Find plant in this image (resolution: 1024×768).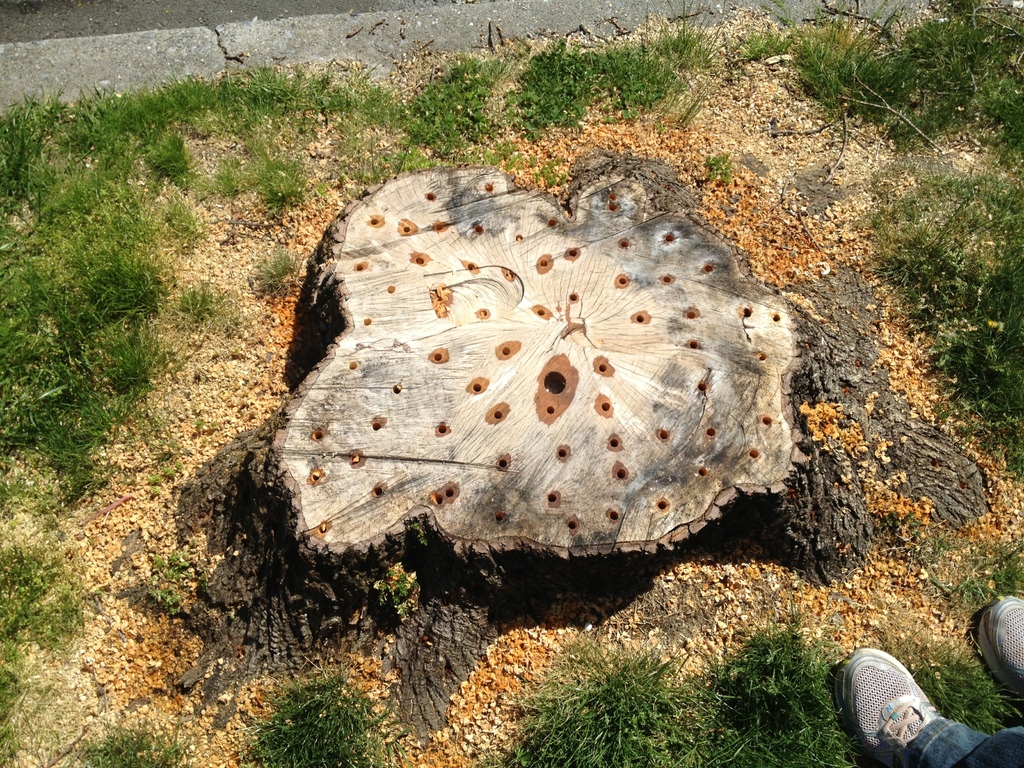
<bbox>237, 661, 408, 767</bbox>.
